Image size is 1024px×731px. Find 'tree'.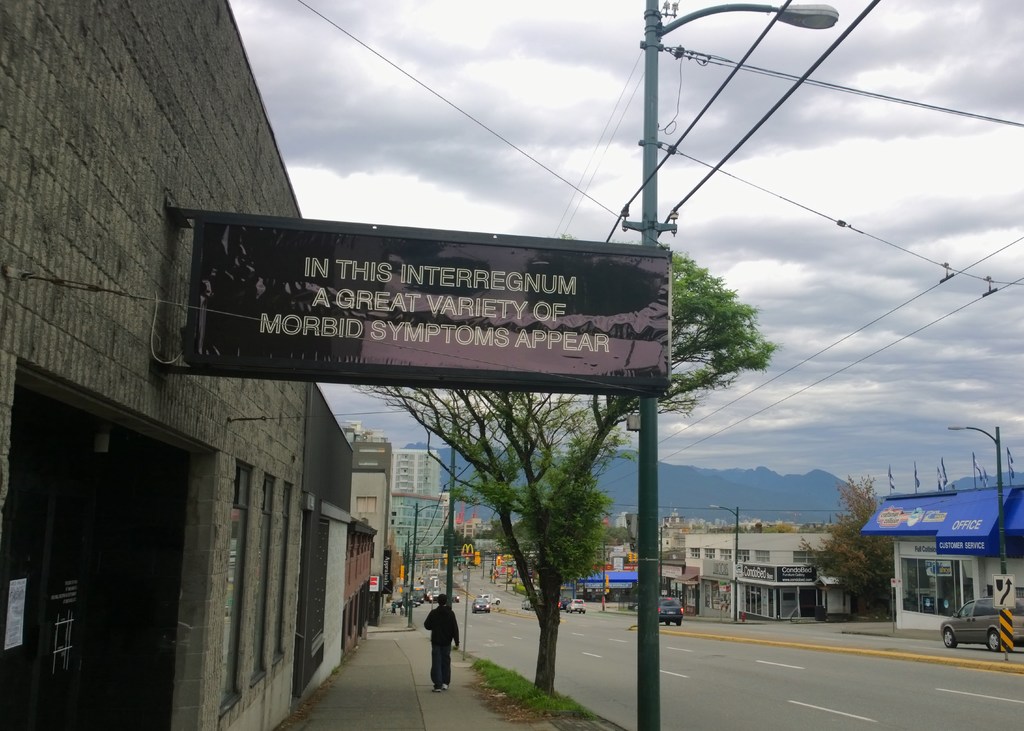
800 470 897 625.
